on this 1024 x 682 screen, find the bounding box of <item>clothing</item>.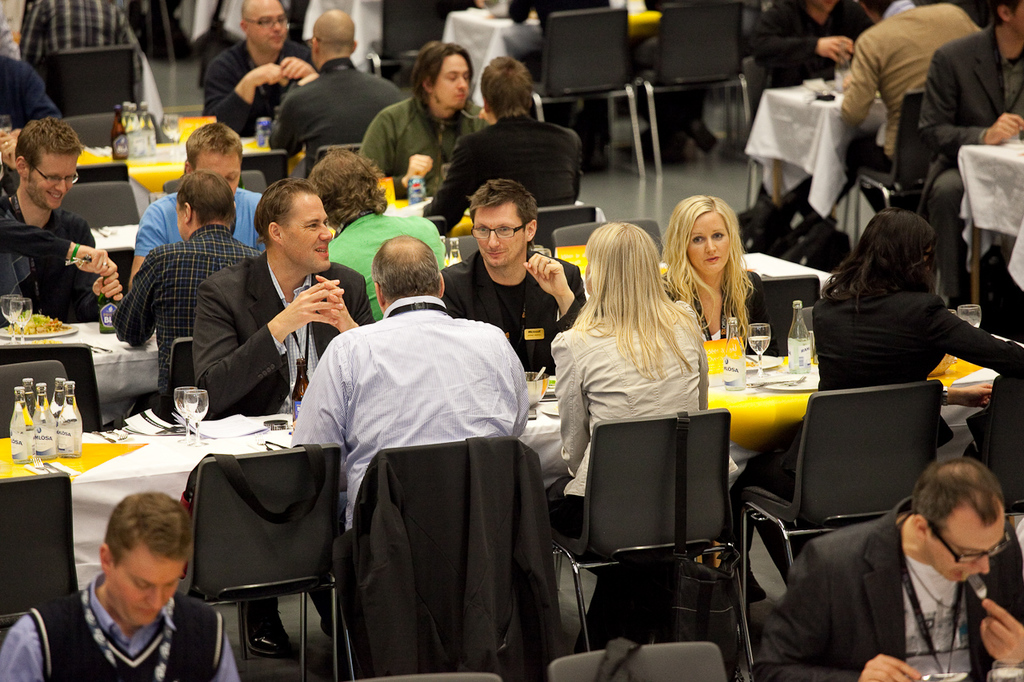
Bounding box: region(433, 252, 587, 377).
